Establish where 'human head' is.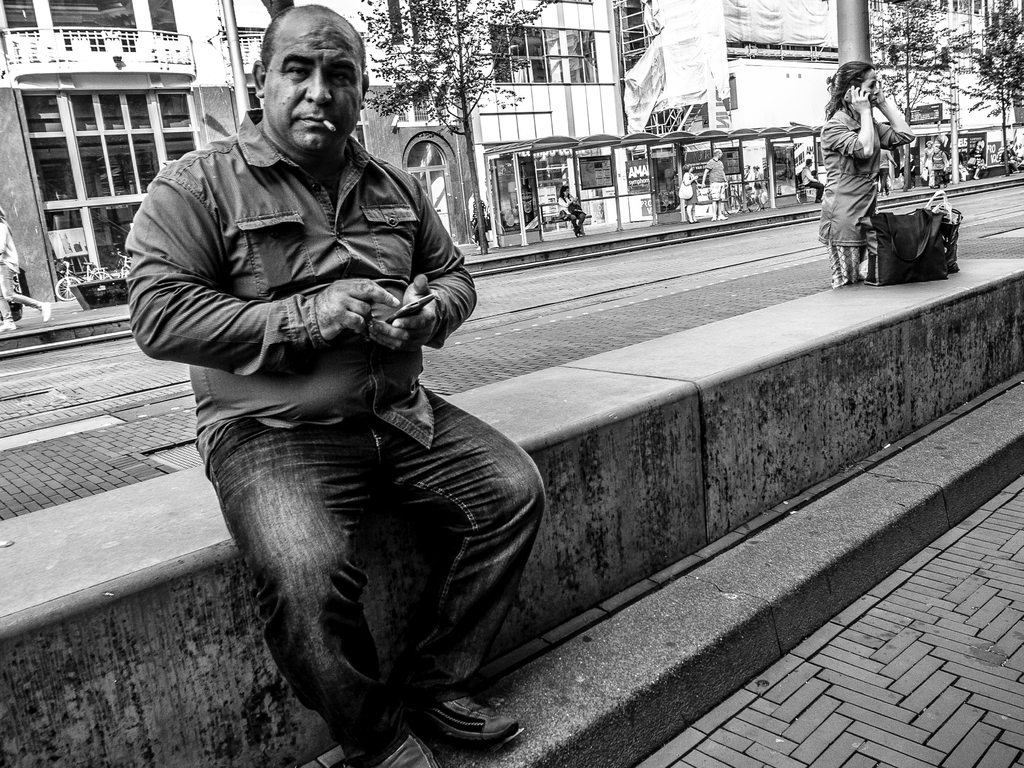
Established at crop(561, 188, 573, 201).
